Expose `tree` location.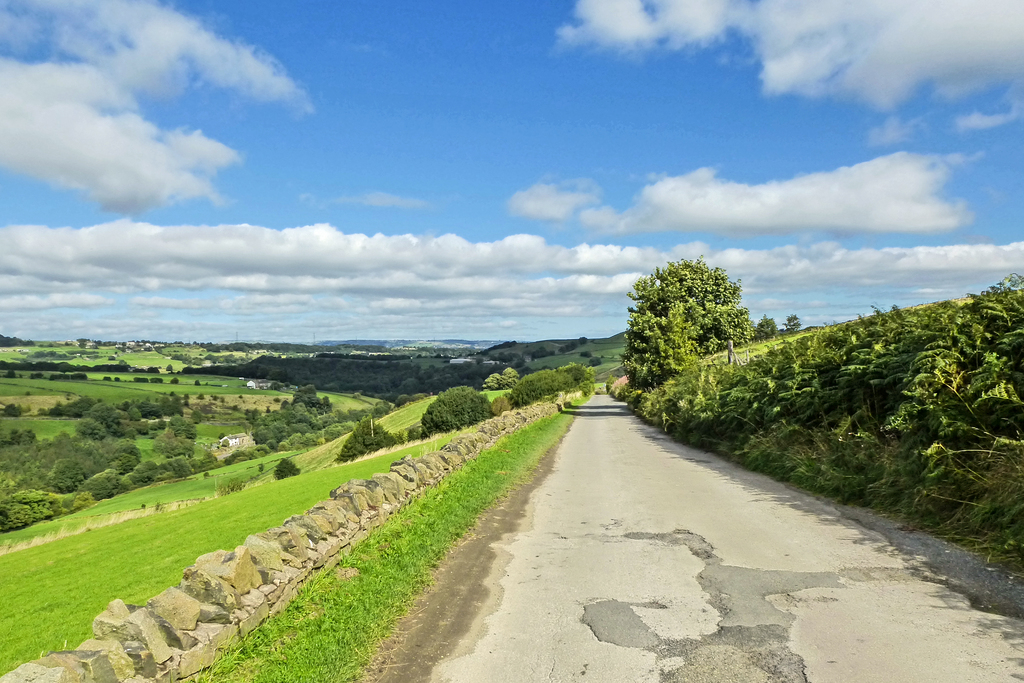
Exposed at x1=420, y1=386, x2=490, y2=438.
